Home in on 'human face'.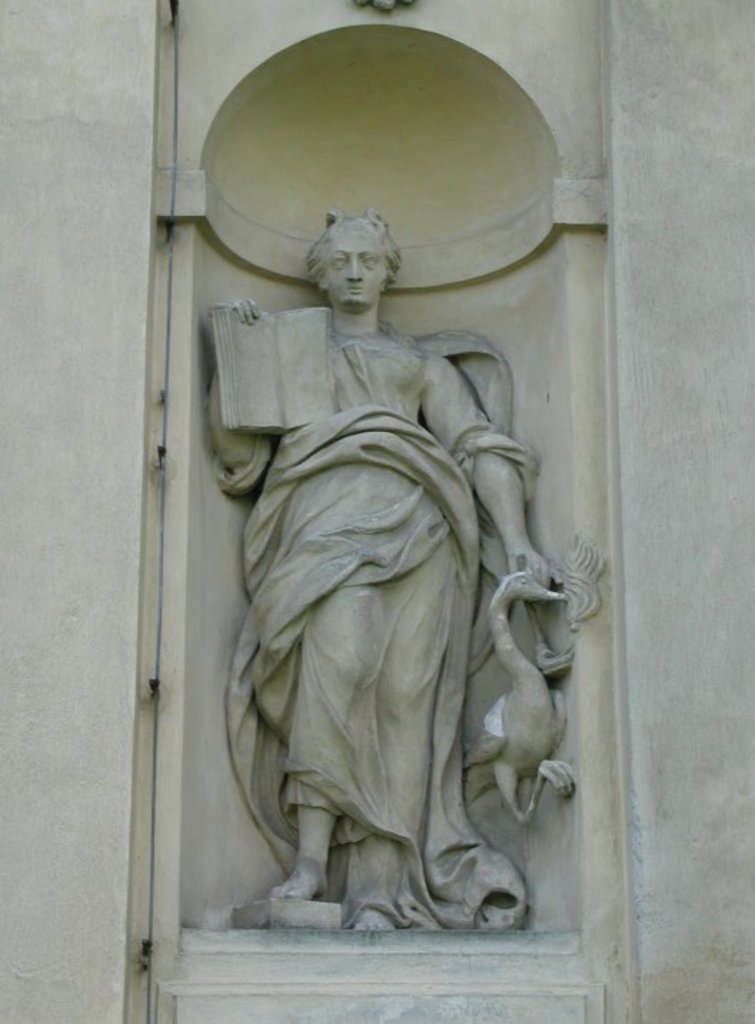
Homed in at <box>320,217,386,309</box>.
